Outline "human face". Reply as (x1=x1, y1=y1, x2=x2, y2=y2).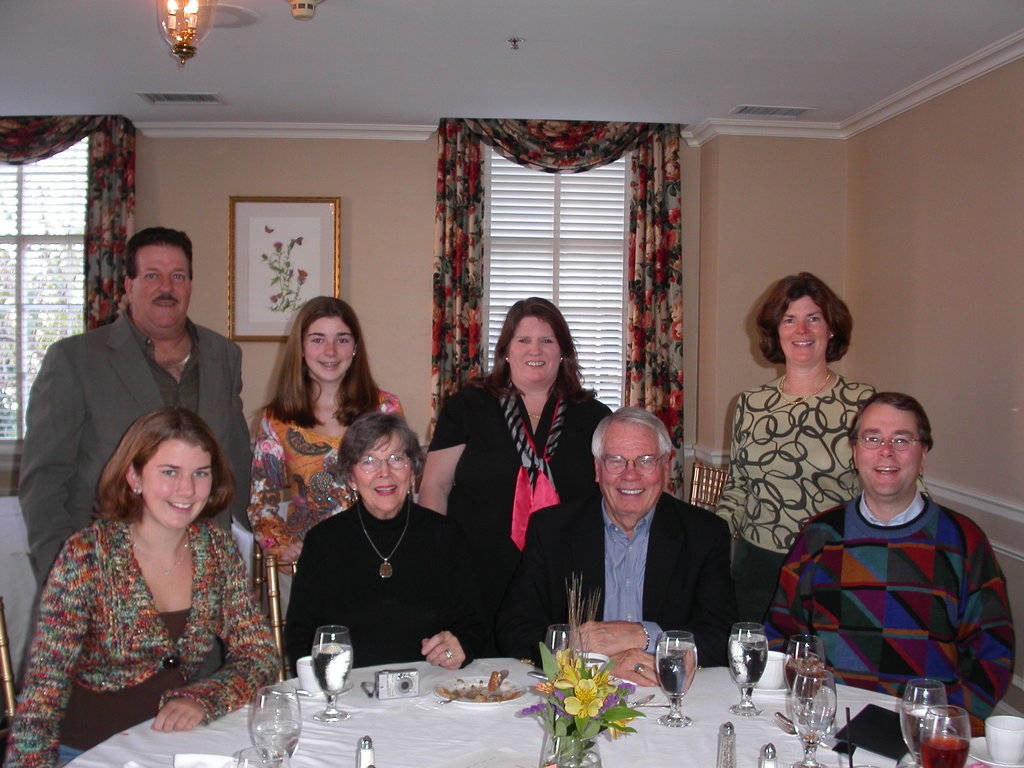
(x1=305, y1=319, x2=355, y2=385).
